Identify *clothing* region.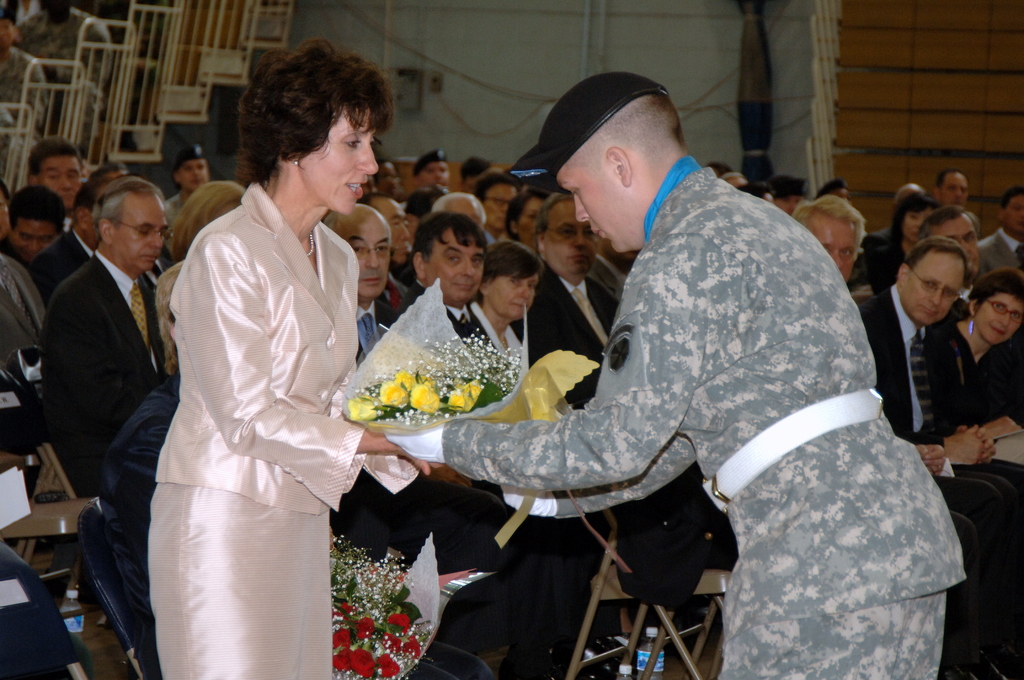
Region: [x1=39, y1=260, x2=138, y2=471].
